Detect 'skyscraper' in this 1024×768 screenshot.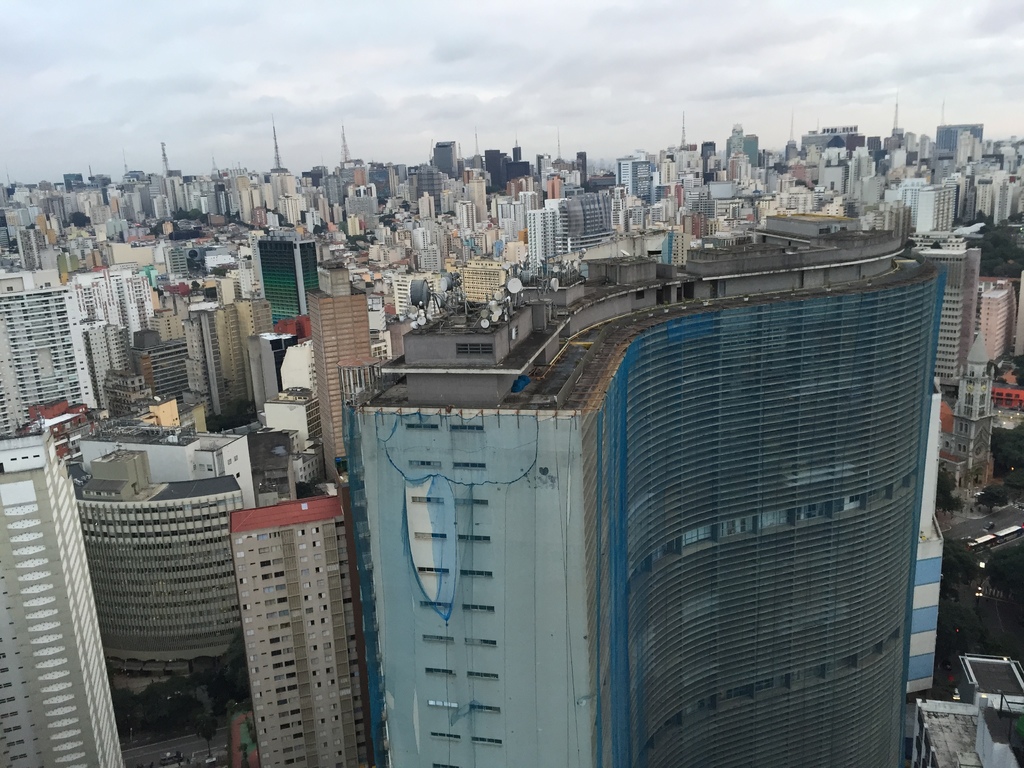
Detection: x1=351, y1=218, x2=943, y2=767.
